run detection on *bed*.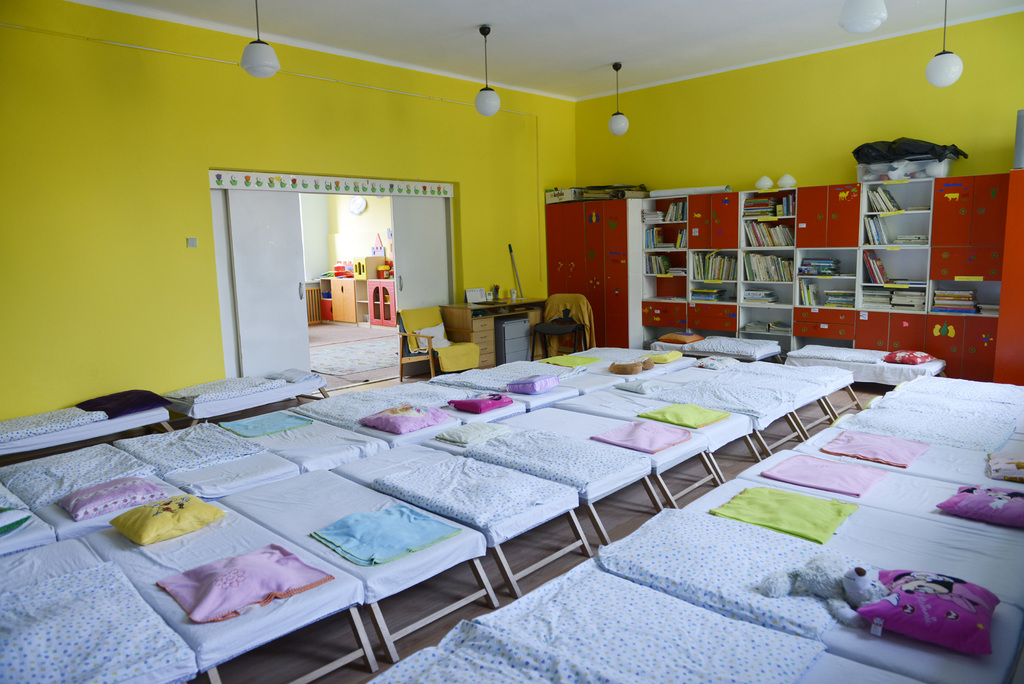
Result: (374,371,524,434).
